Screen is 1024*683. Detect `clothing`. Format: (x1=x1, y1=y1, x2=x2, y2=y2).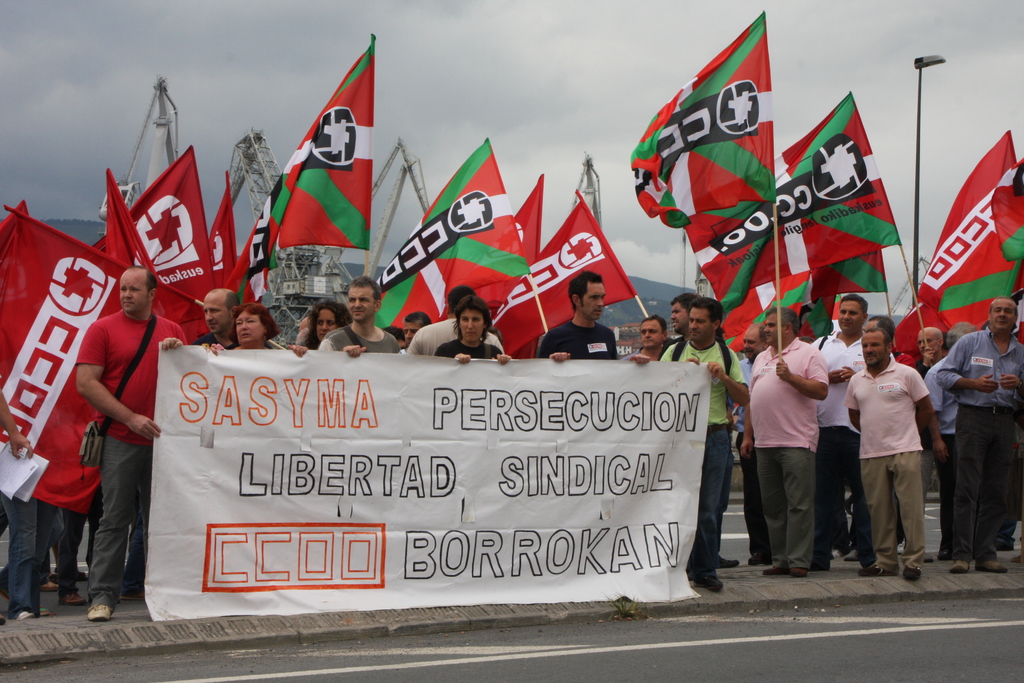
(x1=729, y1=356, x2=770, y2=559).
